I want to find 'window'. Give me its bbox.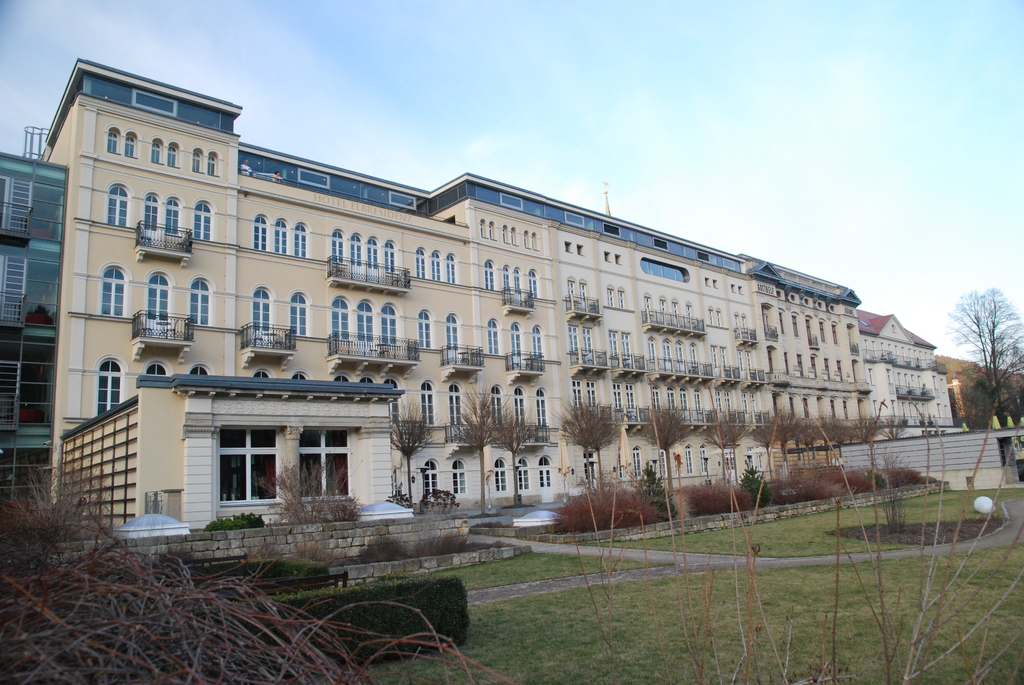
152/269/177/326.
